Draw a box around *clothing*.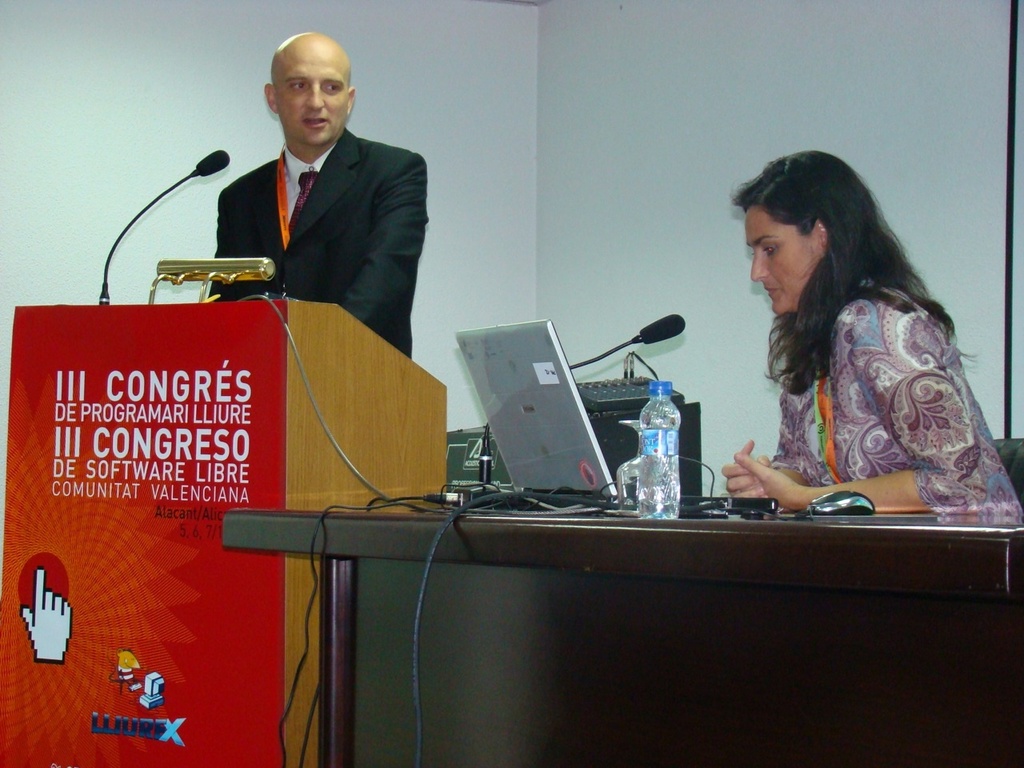
[x1=217, y1=130, x2=430, y2=360].
